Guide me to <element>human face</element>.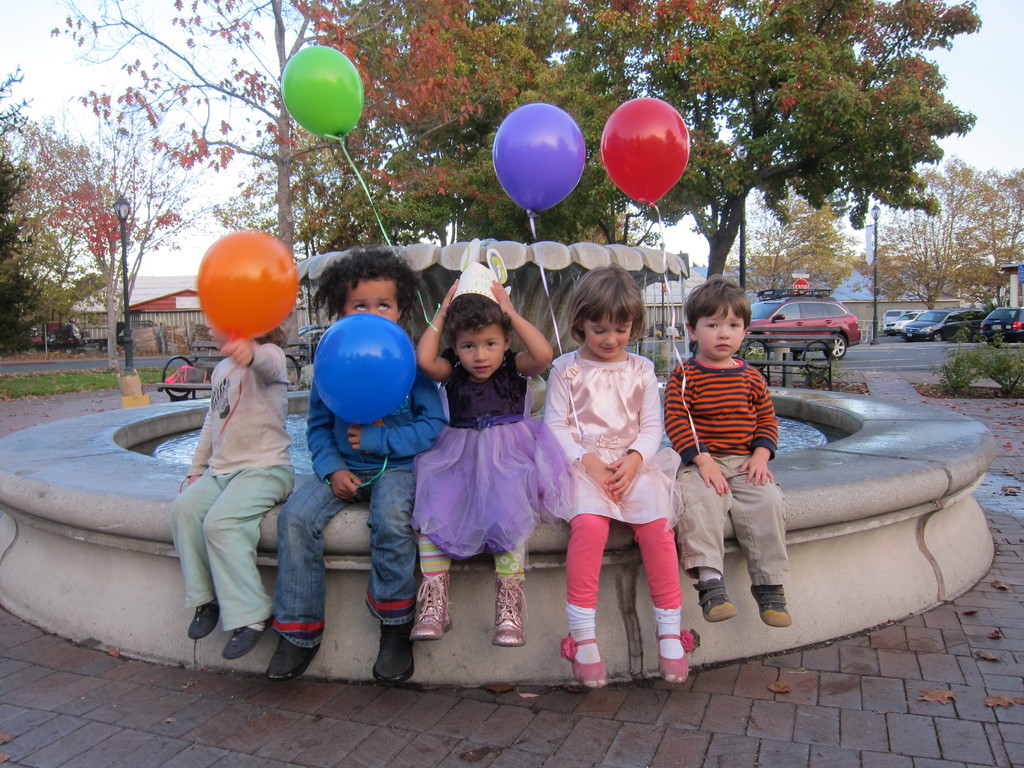
Guidance: left=459, top=329, right=504, bottom=377.
